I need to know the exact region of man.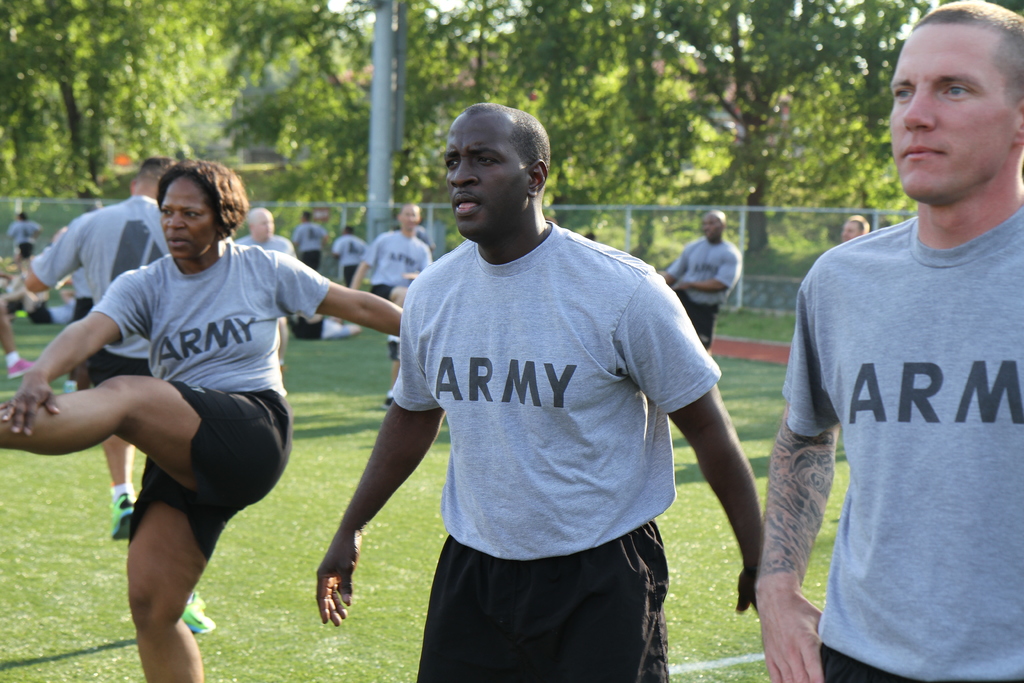
Region: 655,210,749,359.
